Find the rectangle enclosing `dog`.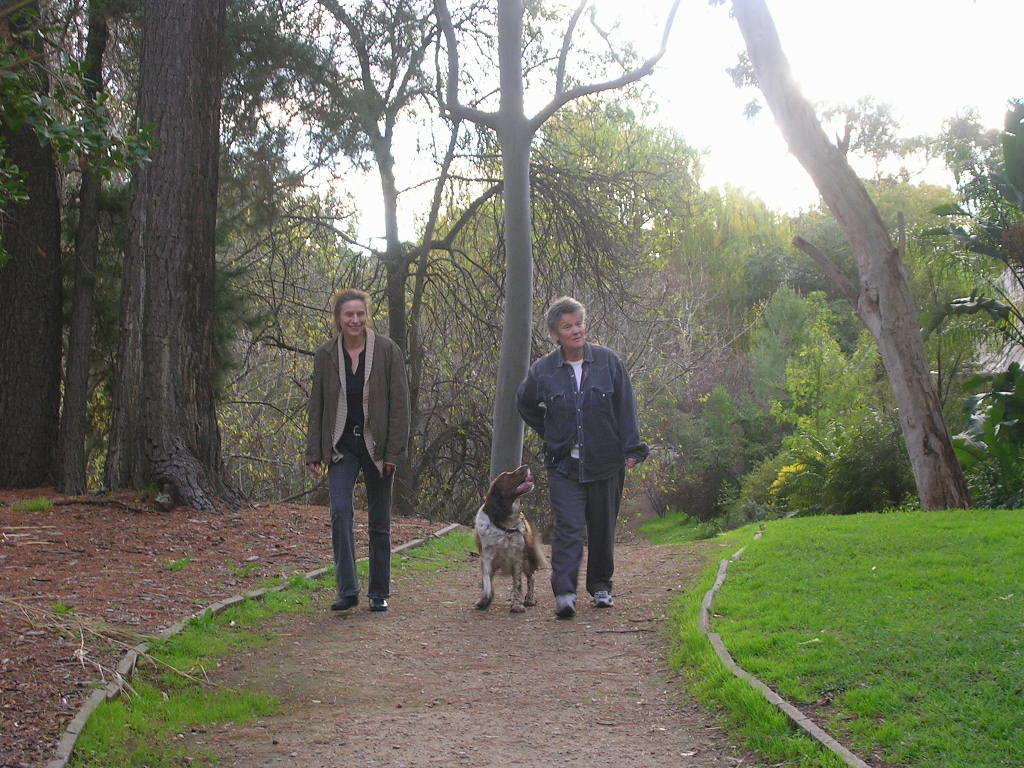
pyautogui.locateOnScreen(473, 464, 546, 607).
